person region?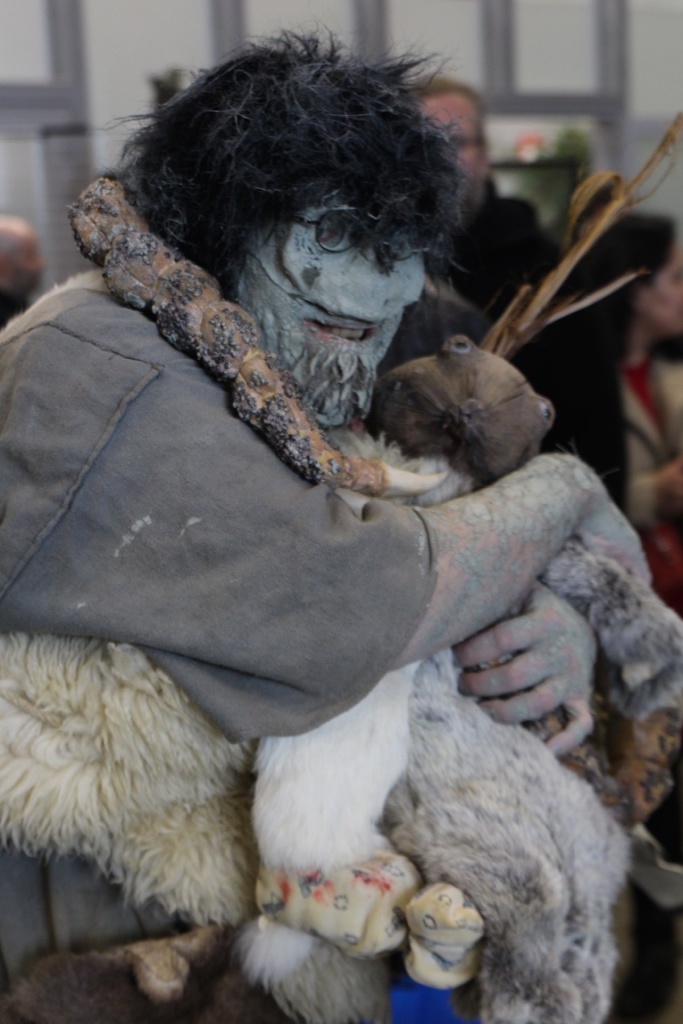
crop(409, 76, 623, 524)
